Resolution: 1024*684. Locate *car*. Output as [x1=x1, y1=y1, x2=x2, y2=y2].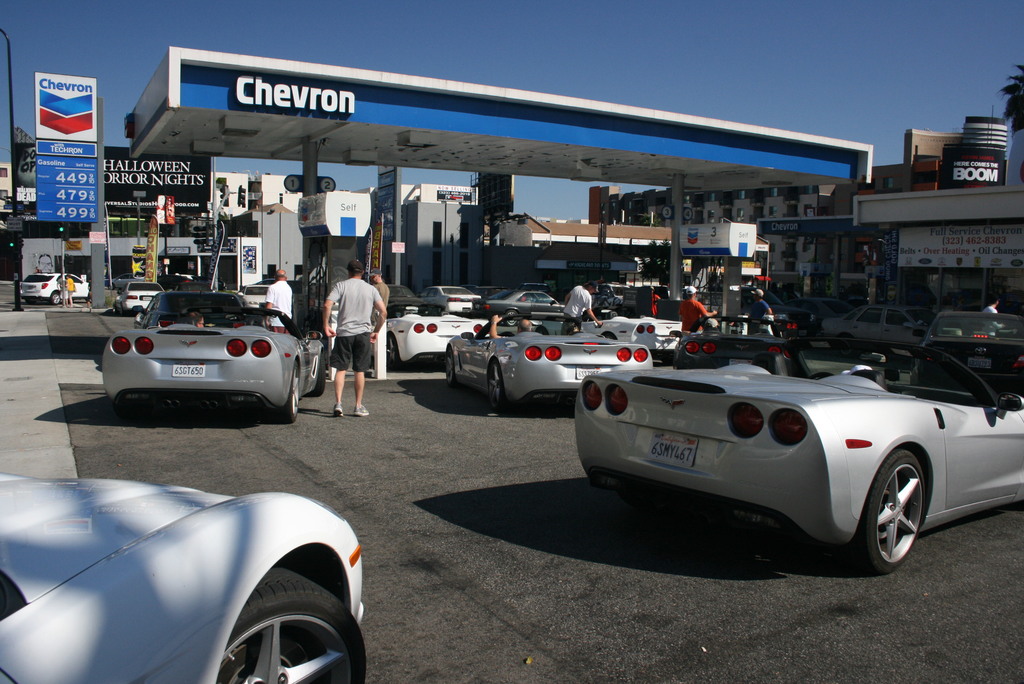
[x1=565, y1=330, x2=1023, y2=581].
